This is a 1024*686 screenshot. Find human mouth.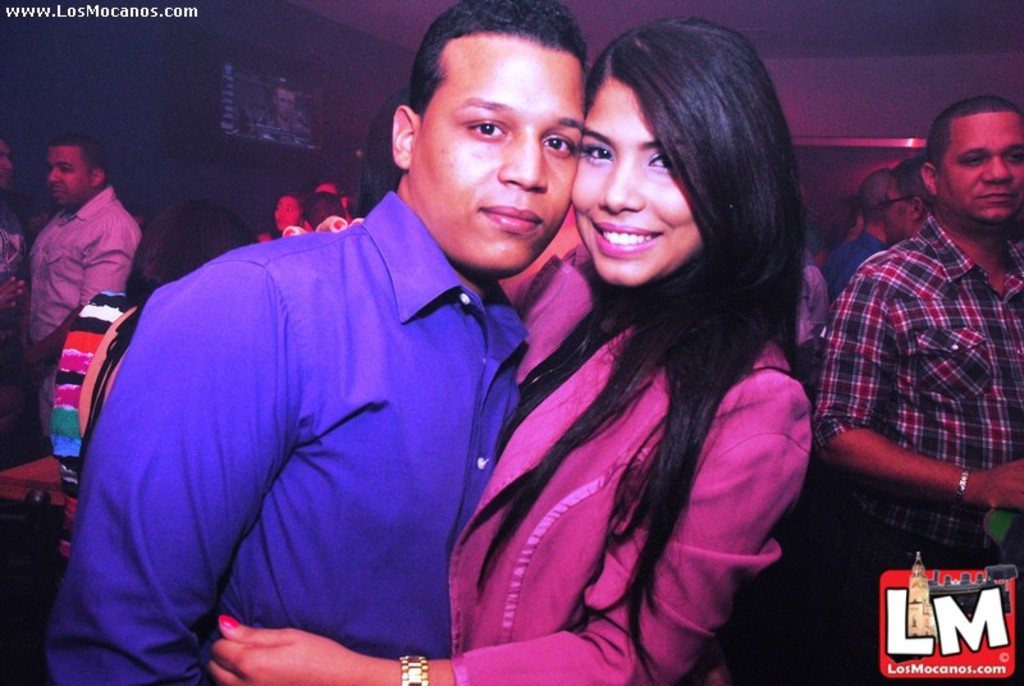
Bounding box: box(477, 205, 543, 234).
